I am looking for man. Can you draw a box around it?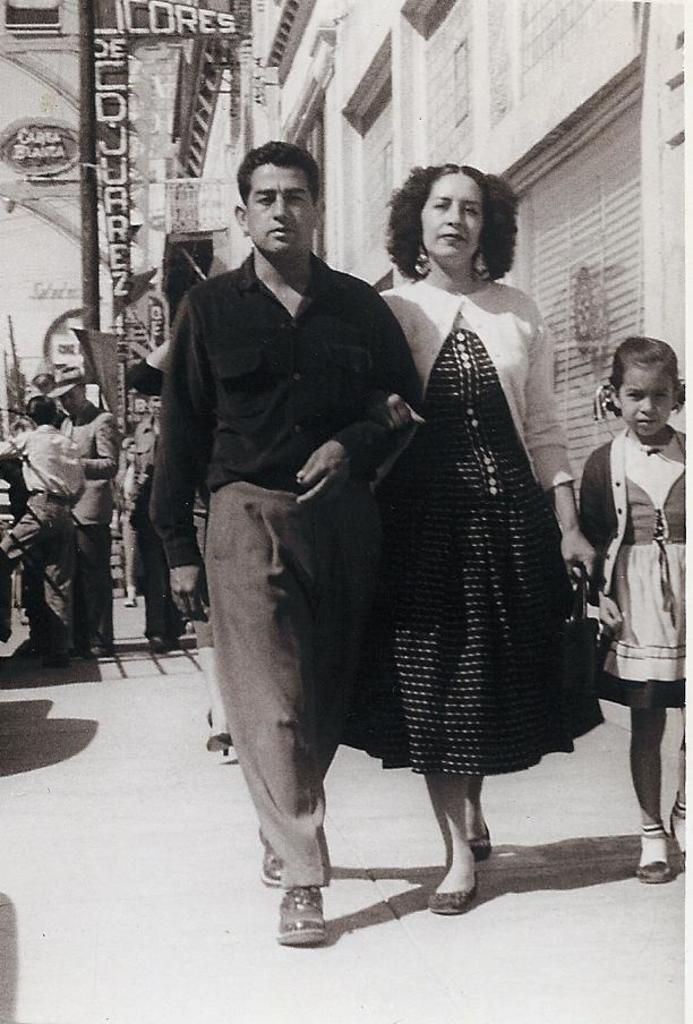
Sure, the bounding box is <region>0, 396, 92, 659</region>.
